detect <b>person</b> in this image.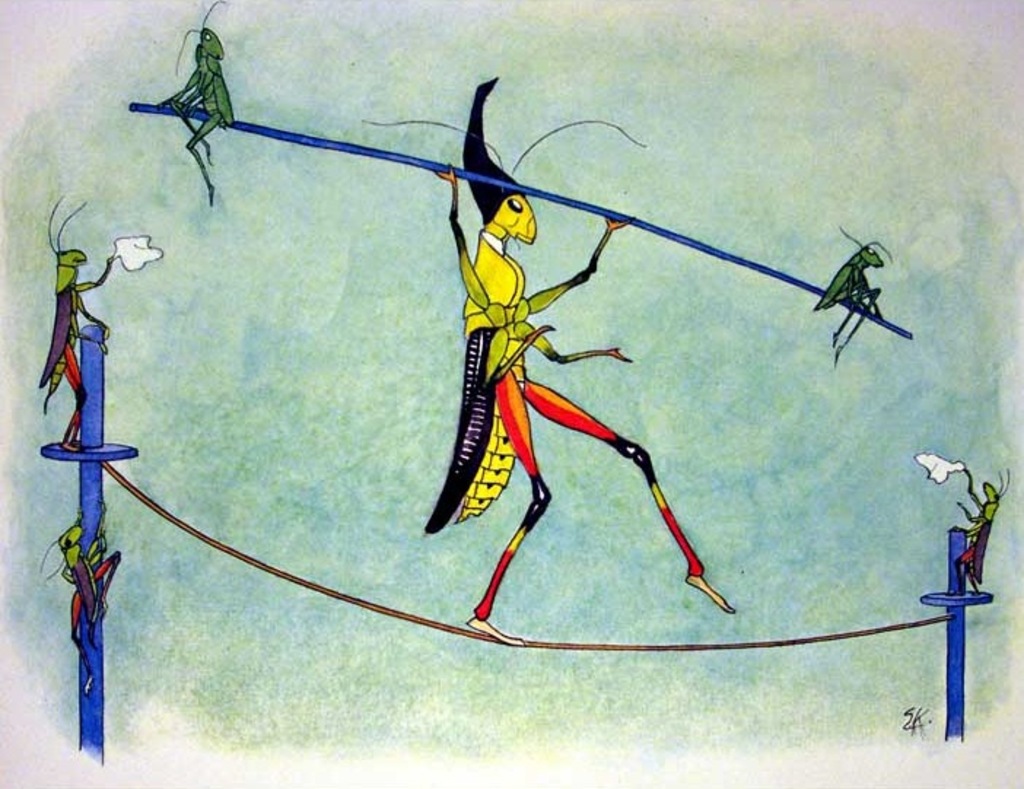
Detection: select_region(435, 70, 737, 649).
